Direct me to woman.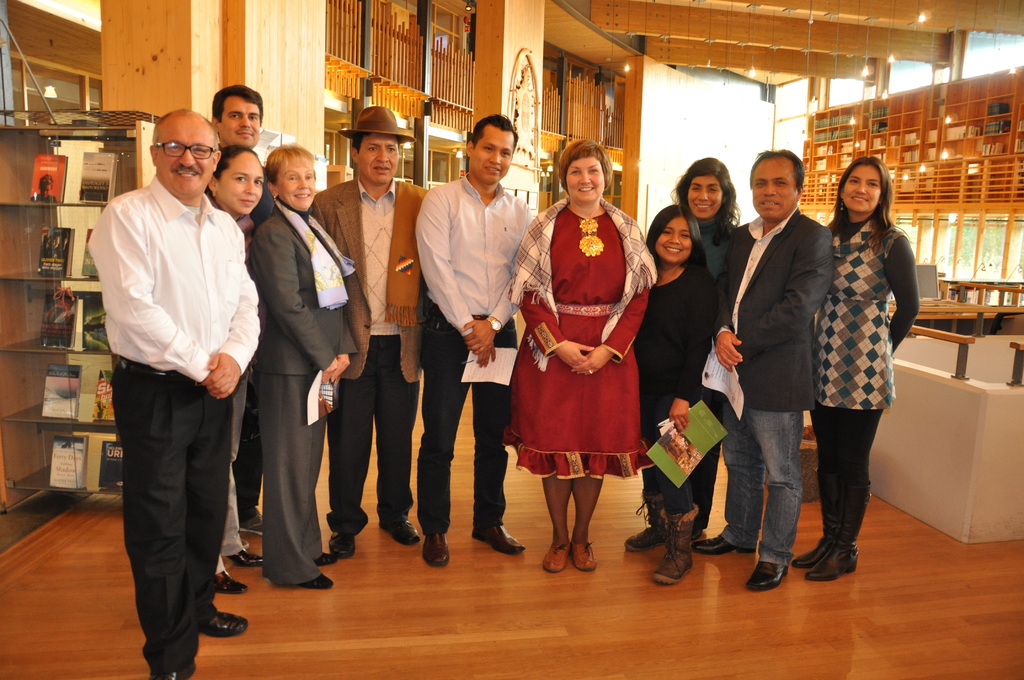
Direction: x1=645 y1=156 x2=740 y2=546.
